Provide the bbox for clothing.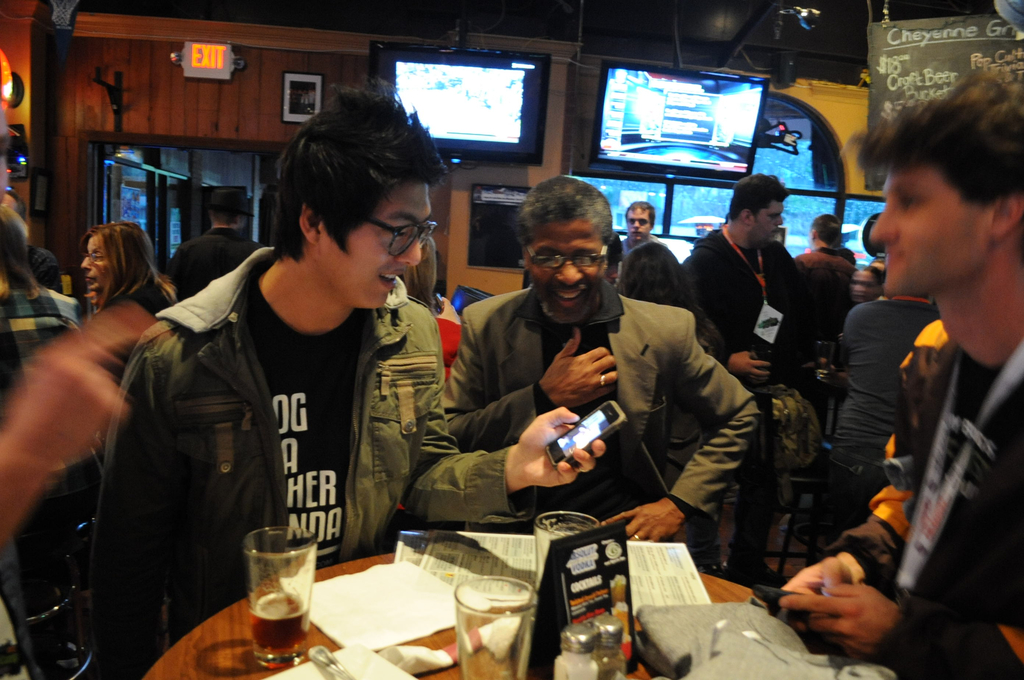
616,227,645,295.
